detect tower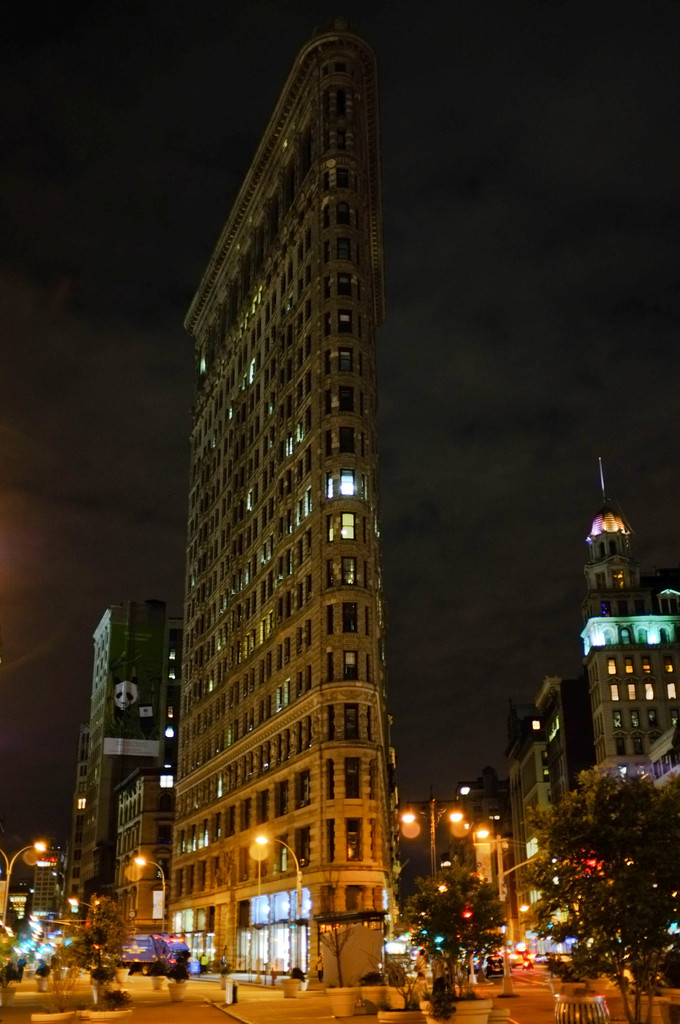
x1=159, y1=0, x2=429, y2=955
